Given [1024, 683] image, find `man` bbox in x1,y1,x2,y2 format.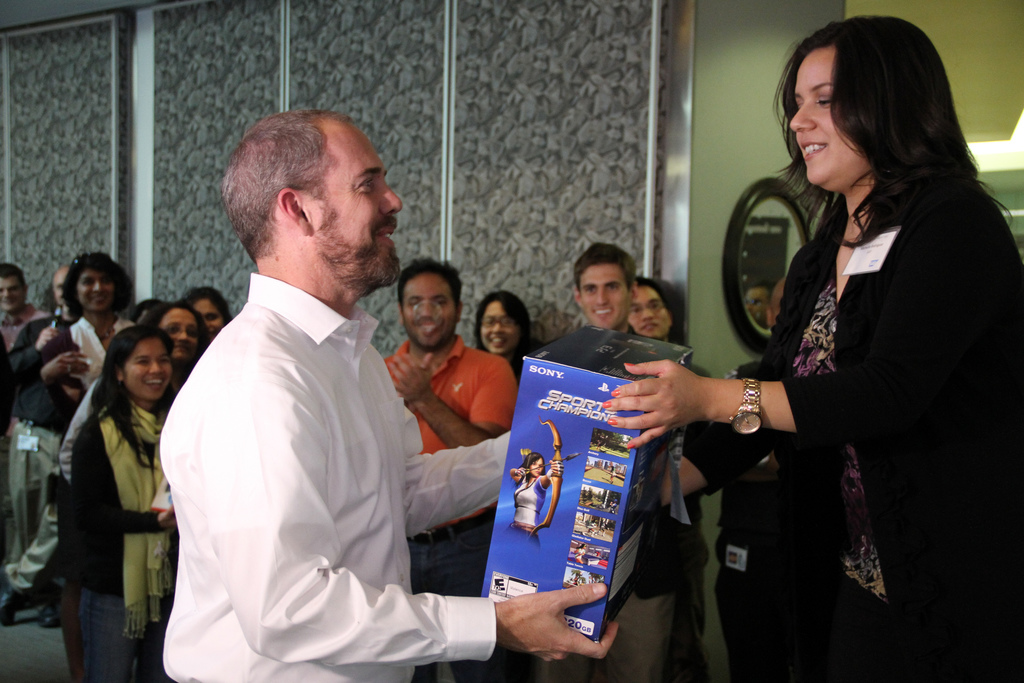
530,241,671,682.
